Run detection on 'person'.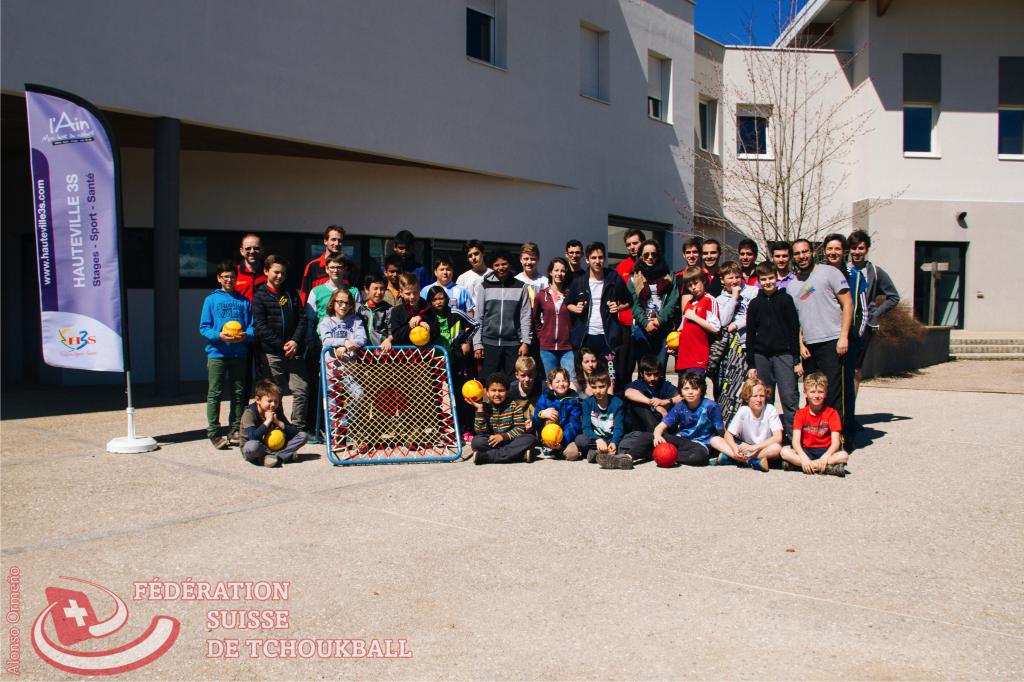
Result: detection(561, 237, 588, 290).
